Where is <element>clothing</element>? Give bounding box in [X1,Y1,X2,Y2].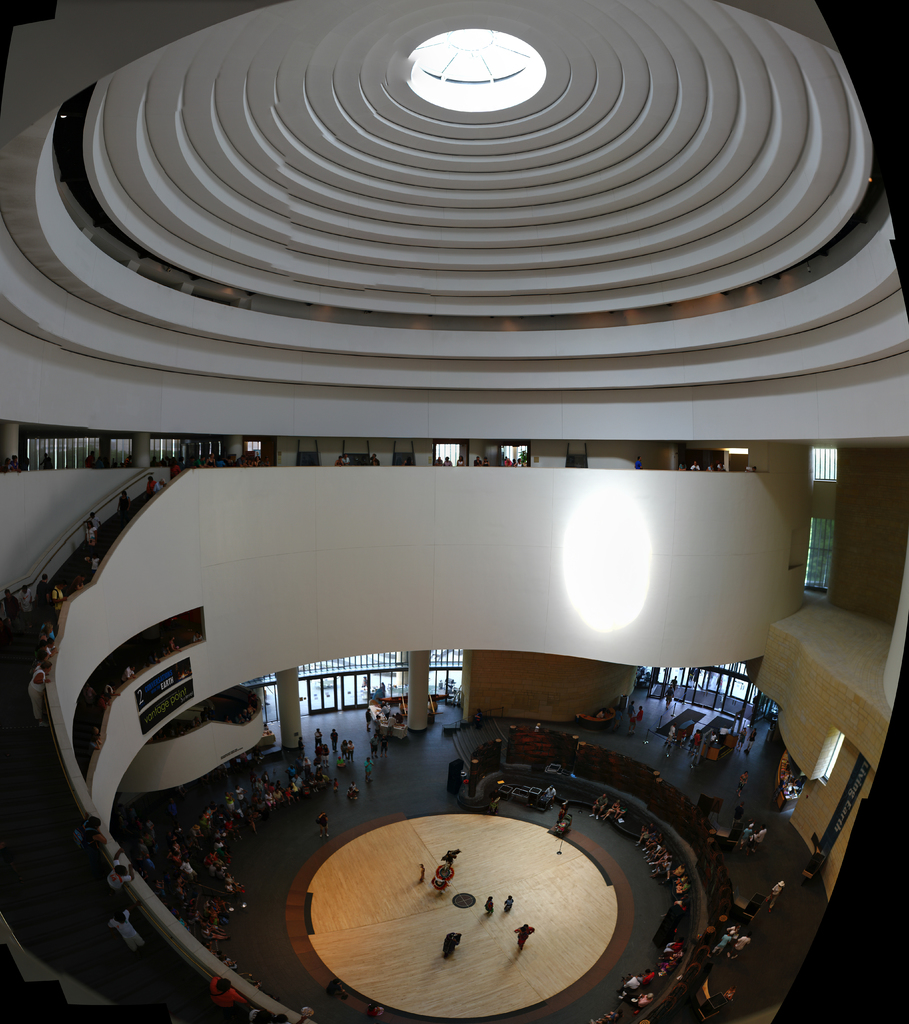
[94,461,106,466].
